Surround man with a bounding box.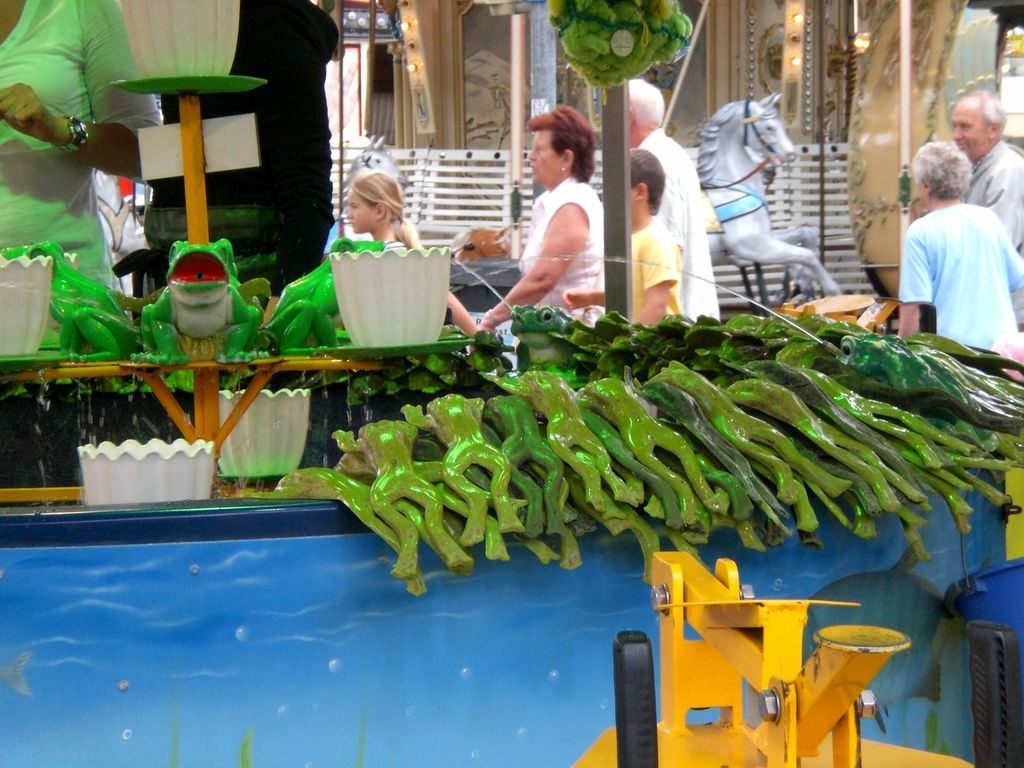
(x1=629, y1=77, x2=721, y2=324).
